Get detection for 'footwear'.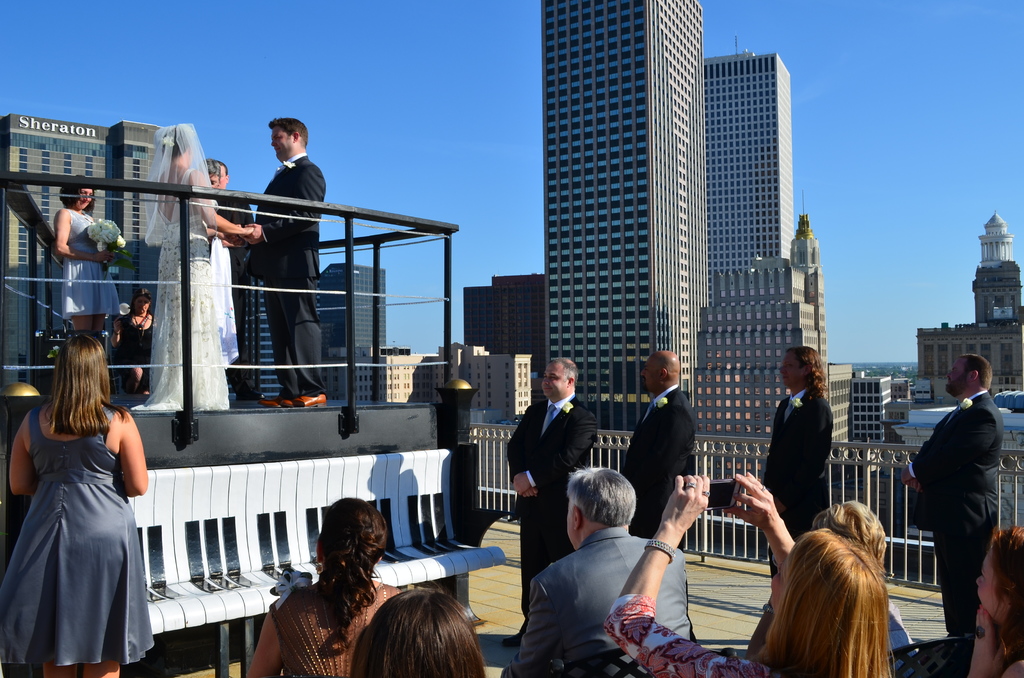
Detection: detection(284, 391, 327, 410).
